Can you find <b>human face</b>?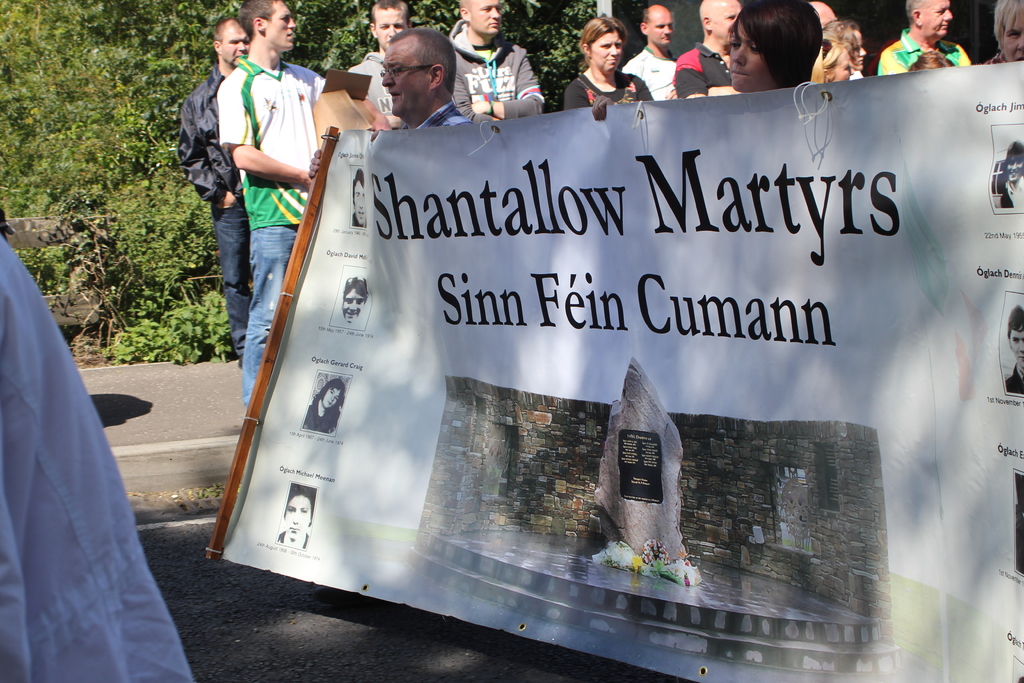
Yes, bounding box: <box>283,497,309,537</box>.
